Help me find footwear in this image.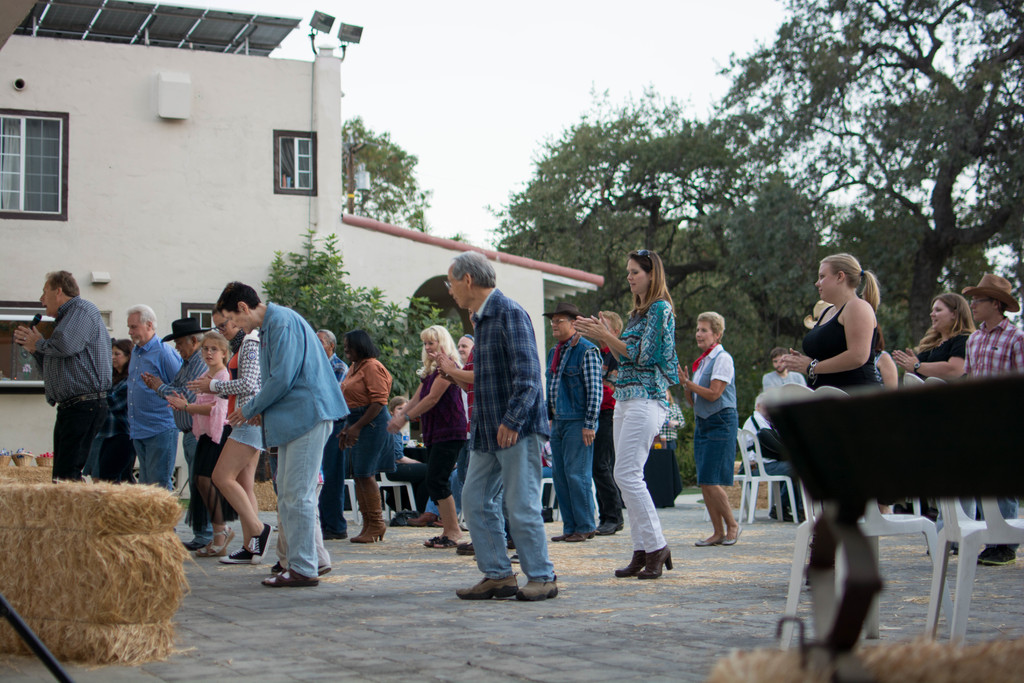
Found it: {"left": 431, "top": 533, "right": 461, "bottom": 548}.
